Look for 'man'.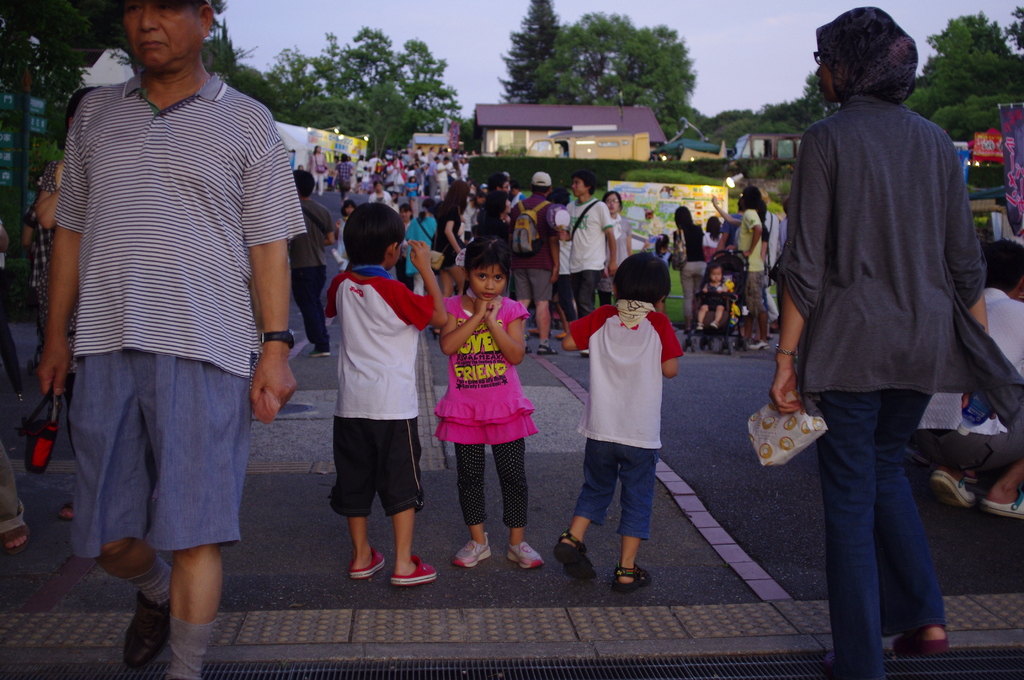
Found: [x1=31, y1=13, x2=317, y2=634].
